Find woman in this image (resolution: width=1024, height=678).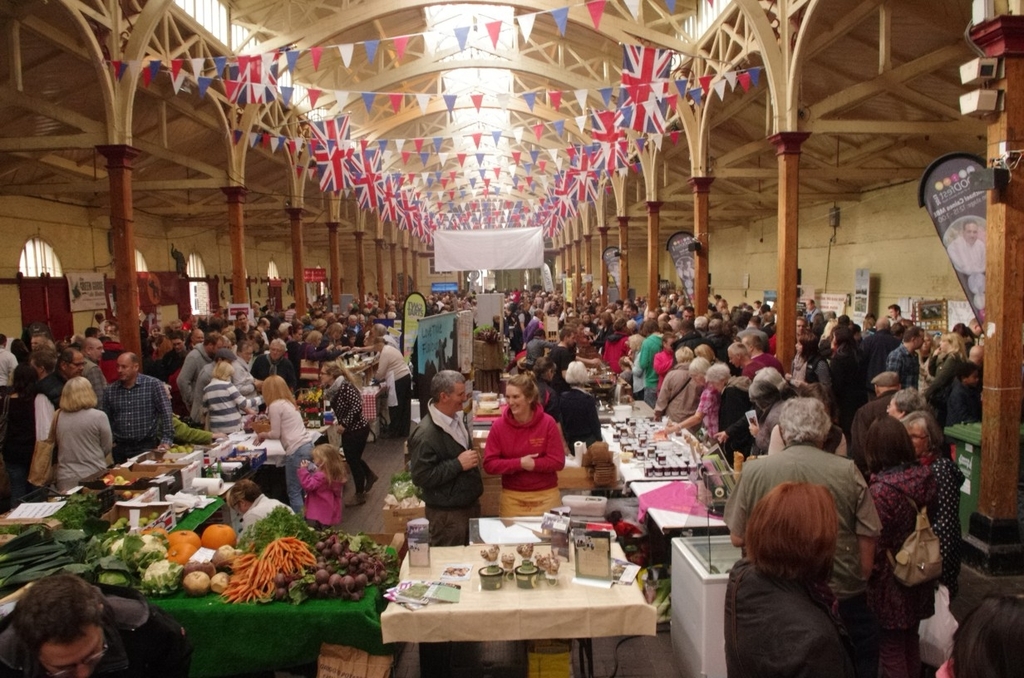
151:326:155:337.
